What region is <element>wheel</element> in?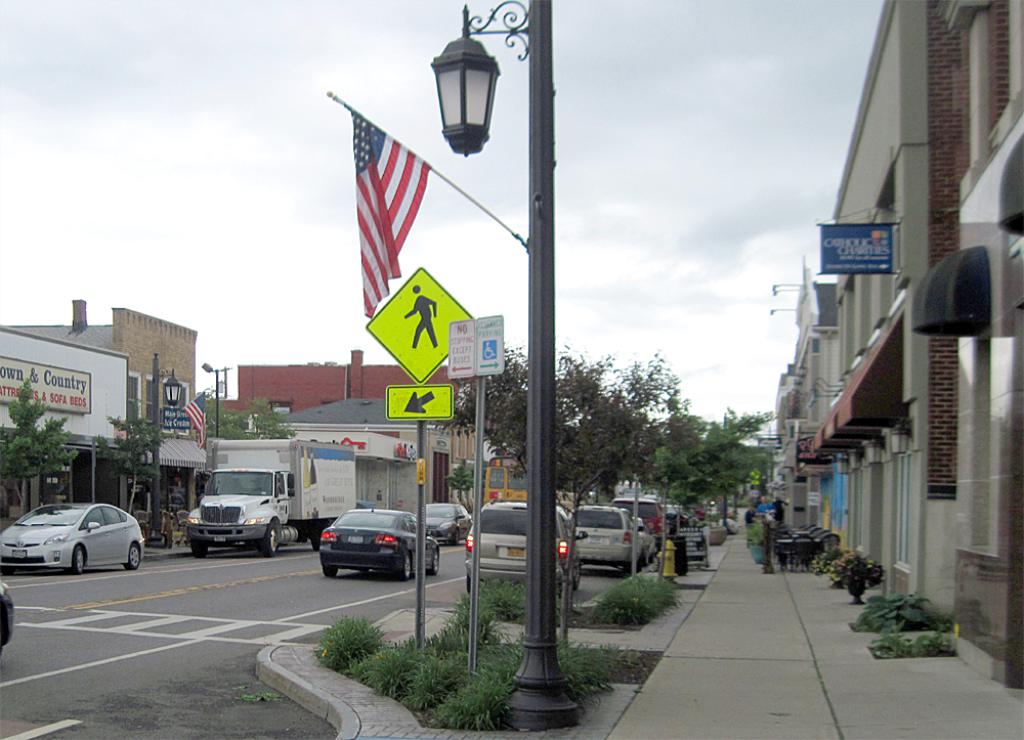
<region>319, 565, 344, 578</region>.
